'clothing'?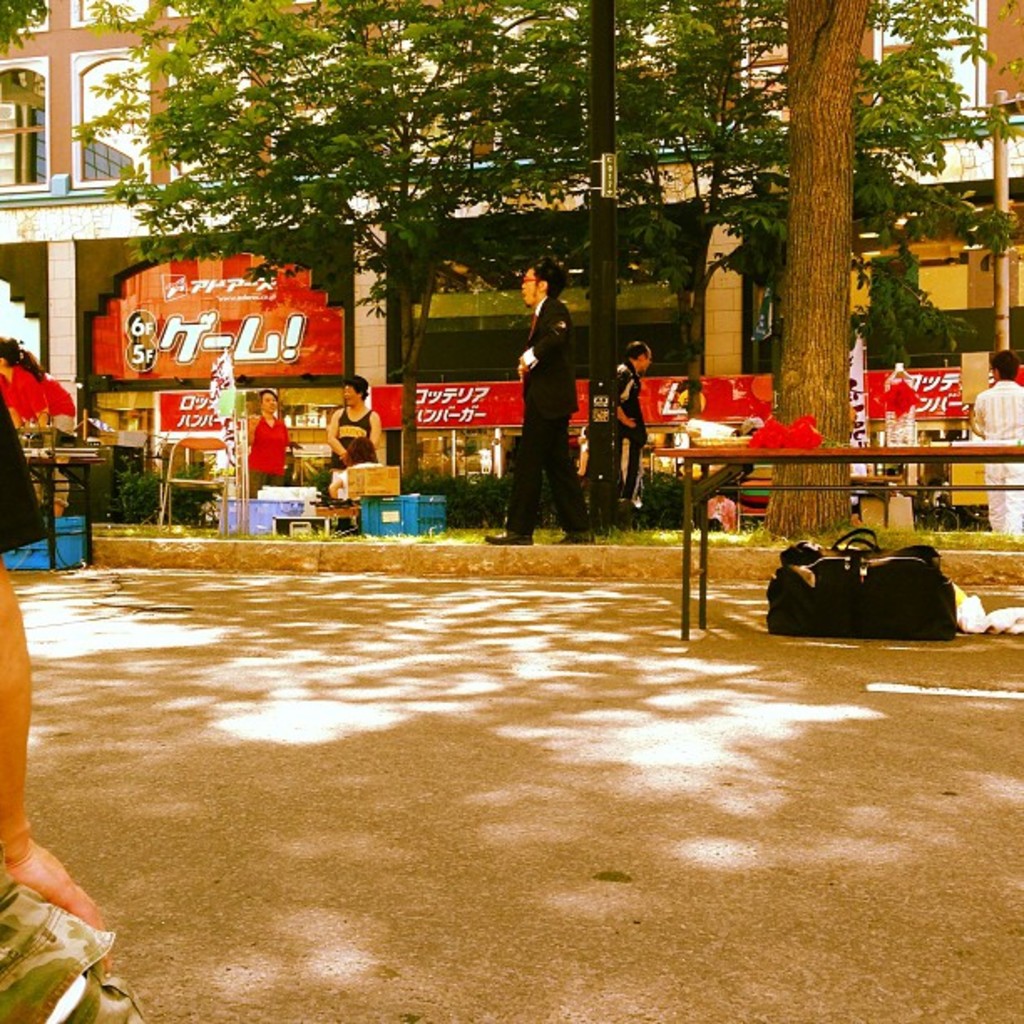
select_region(517, 279, 612, 482)
